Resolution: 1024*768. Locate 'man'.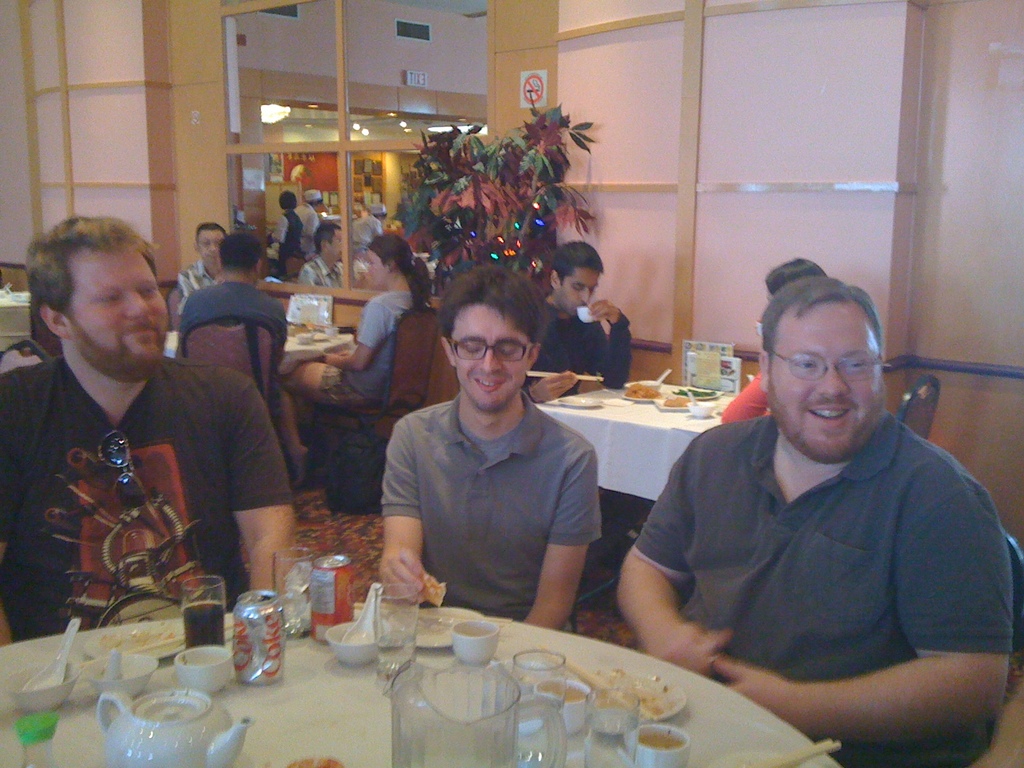
x1=538, y1=238, x2=653, y2=399.
